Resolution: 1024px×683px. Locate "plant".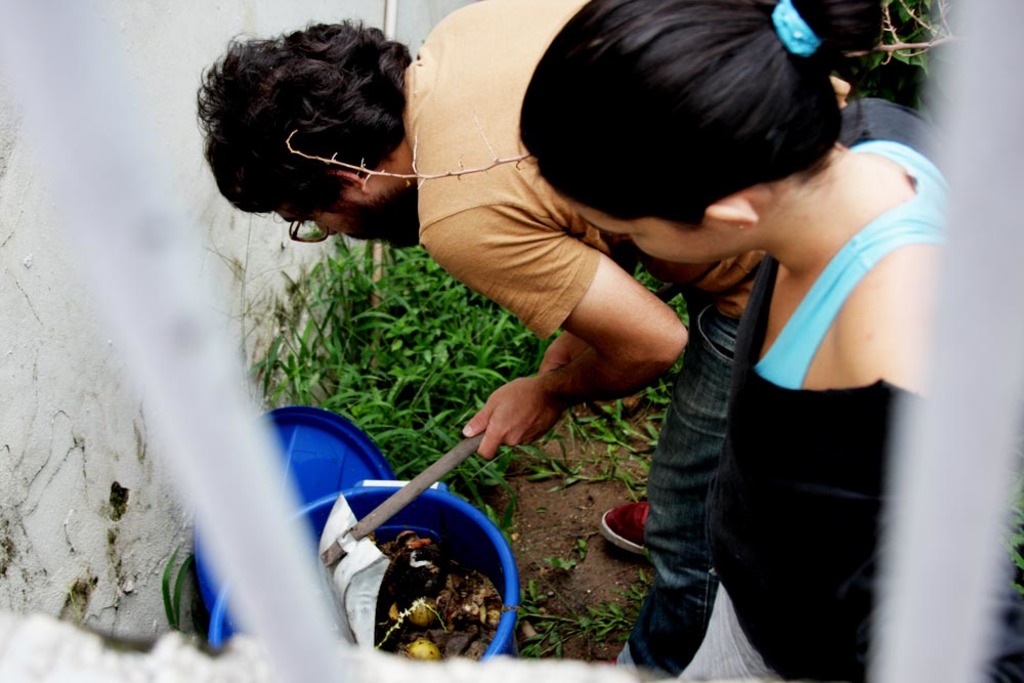
box(980, 455, 1023, 682).
